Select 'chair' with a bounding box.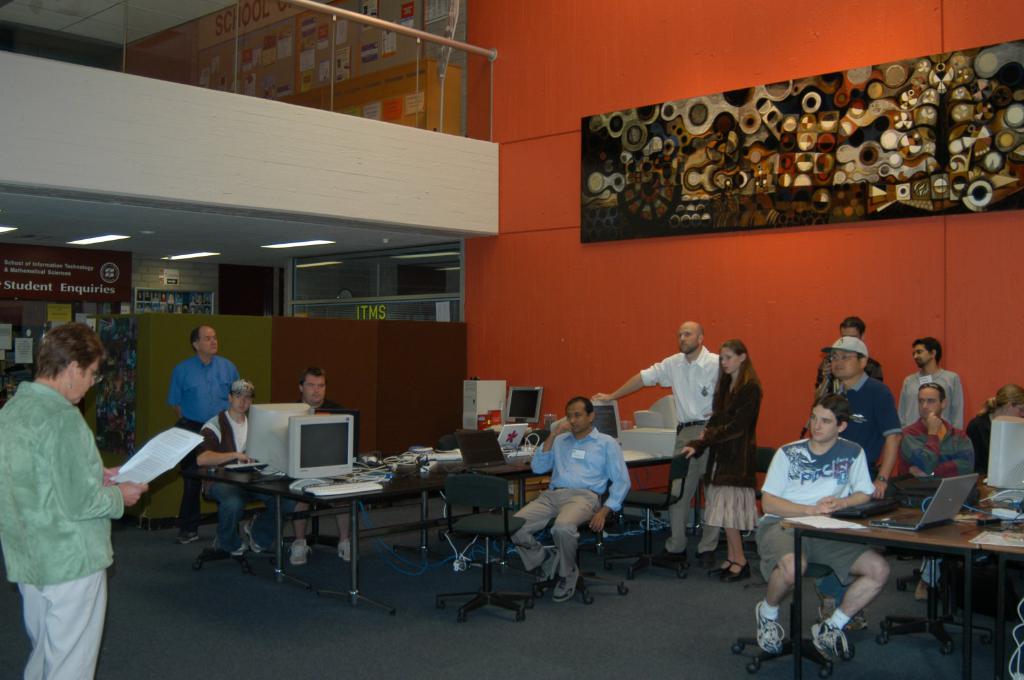
732,561,858,679.
